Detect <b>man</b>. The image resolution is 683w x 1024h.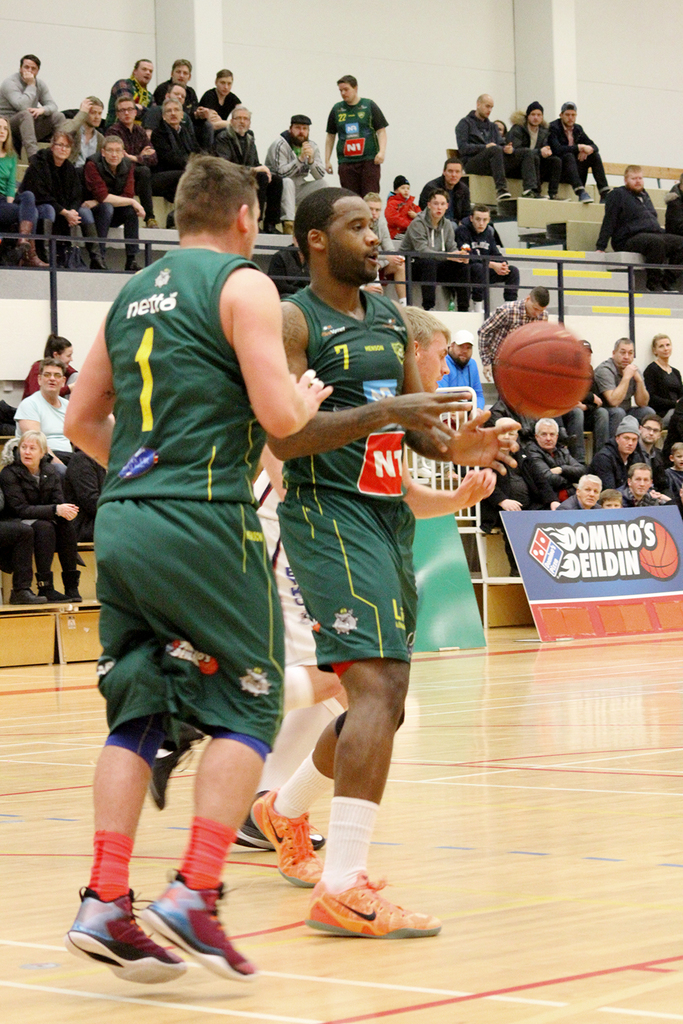
{"x1": 15, "y1": 133, "x2": 111, "y2": 274}.
